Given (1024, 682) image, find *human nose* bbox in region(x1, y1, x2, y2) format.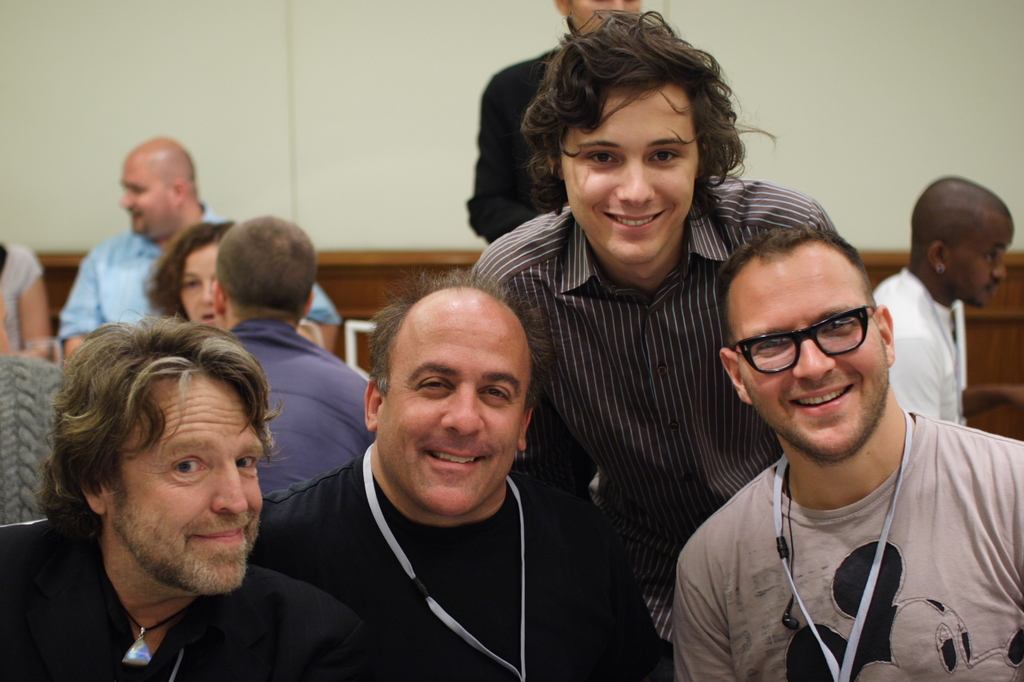
region(212, 457, 250, 515).
